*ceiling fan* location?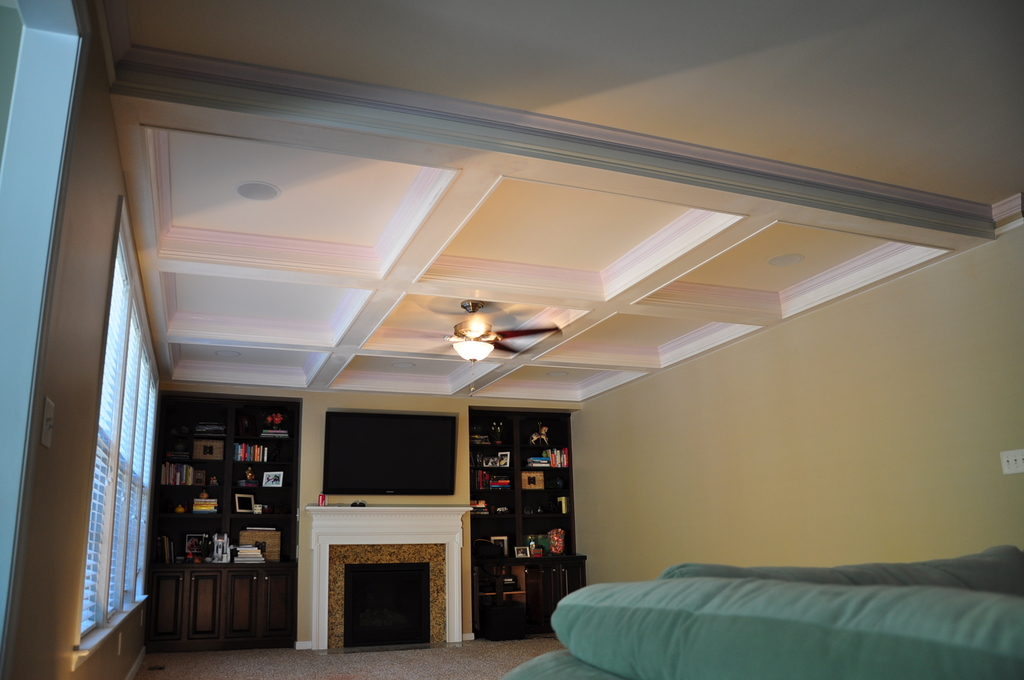
box=[381, 297, 563, 396]
